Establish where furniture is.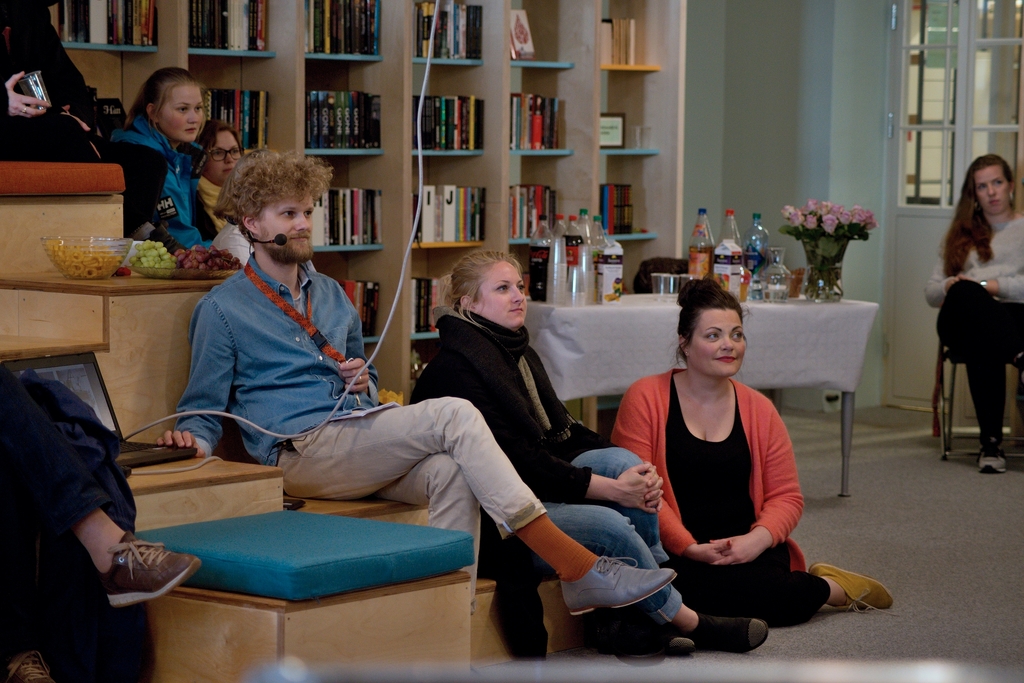
Established at [525,290,877,498].
